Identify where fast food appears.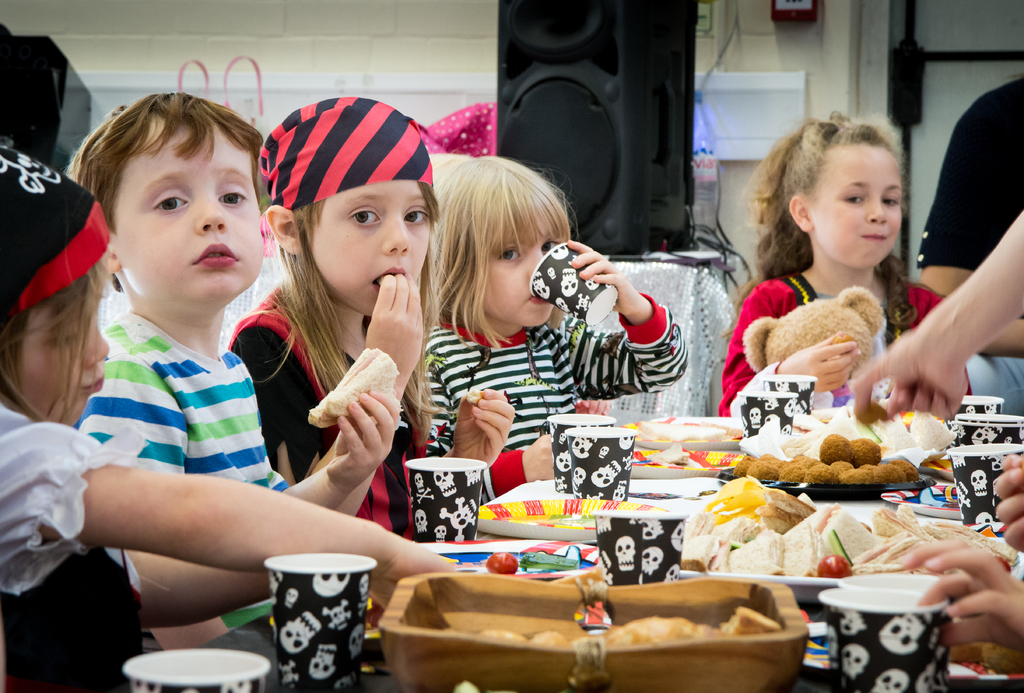
Appears at 675:475:1018:580.
